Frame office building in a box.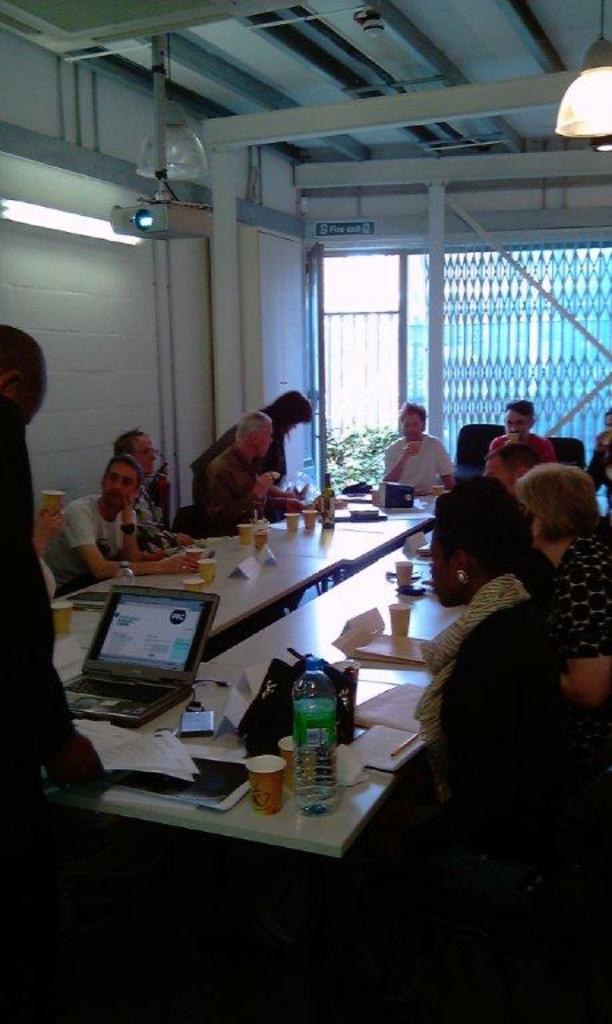
409/243/611/489.
